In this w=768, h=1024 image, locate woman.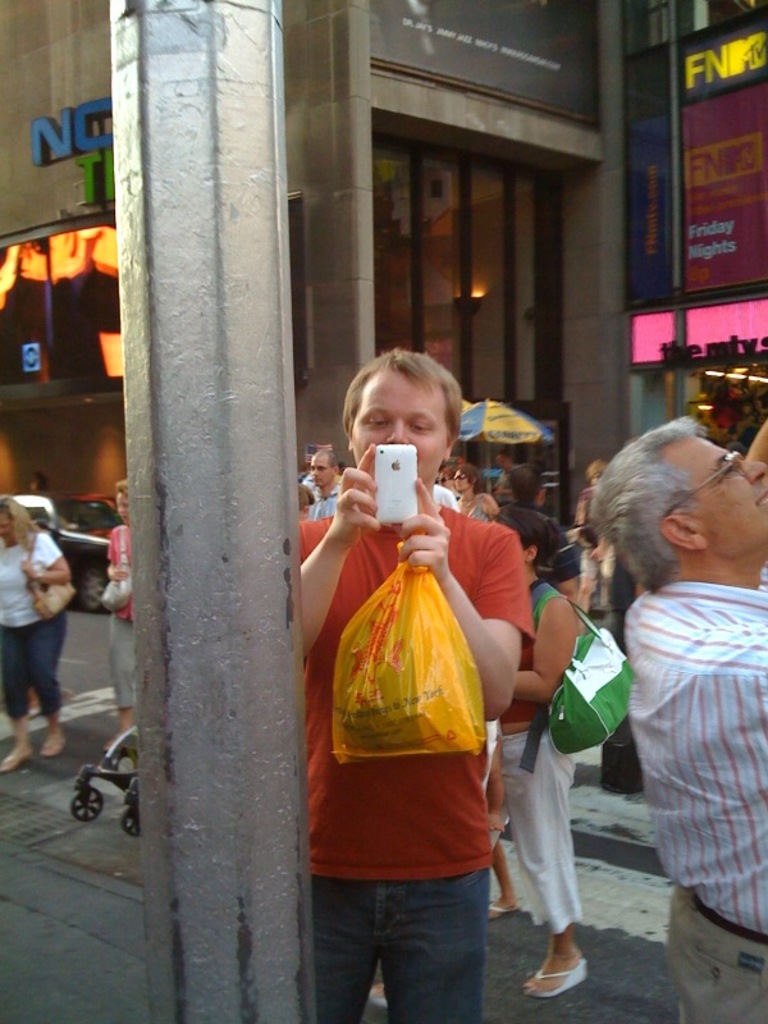
Bounding box: (494, 507, 580, 1005).
